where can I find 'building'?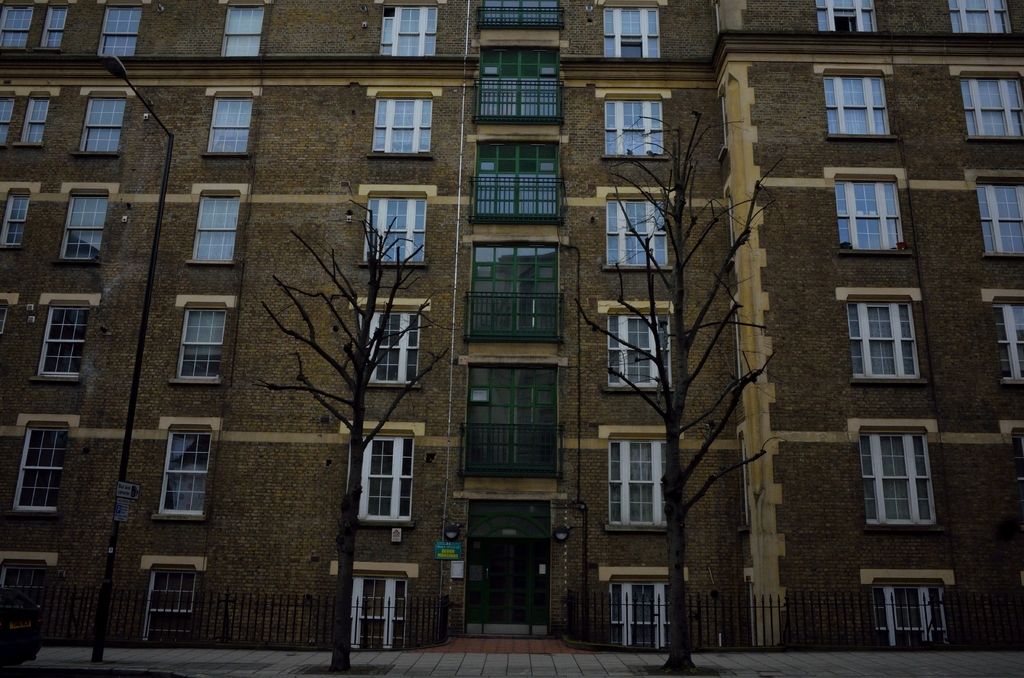
You can find it at x1=0, y1=0, x2=1023, y2=677.
